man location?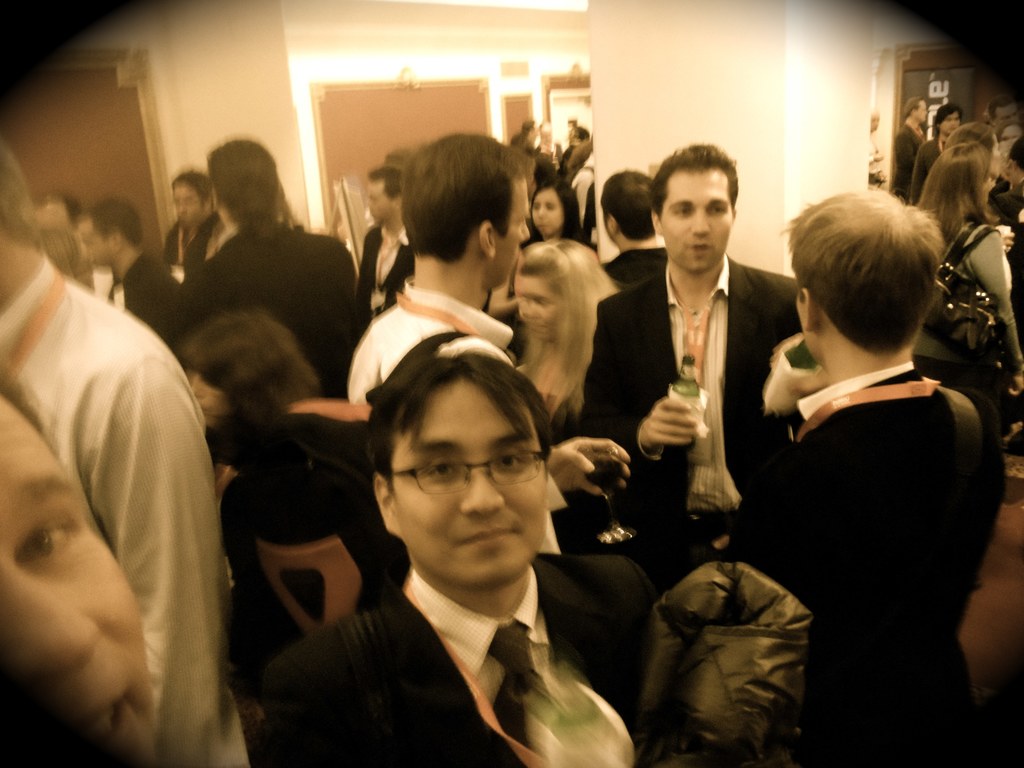
left=72, top=200, right=200, bottom=332
